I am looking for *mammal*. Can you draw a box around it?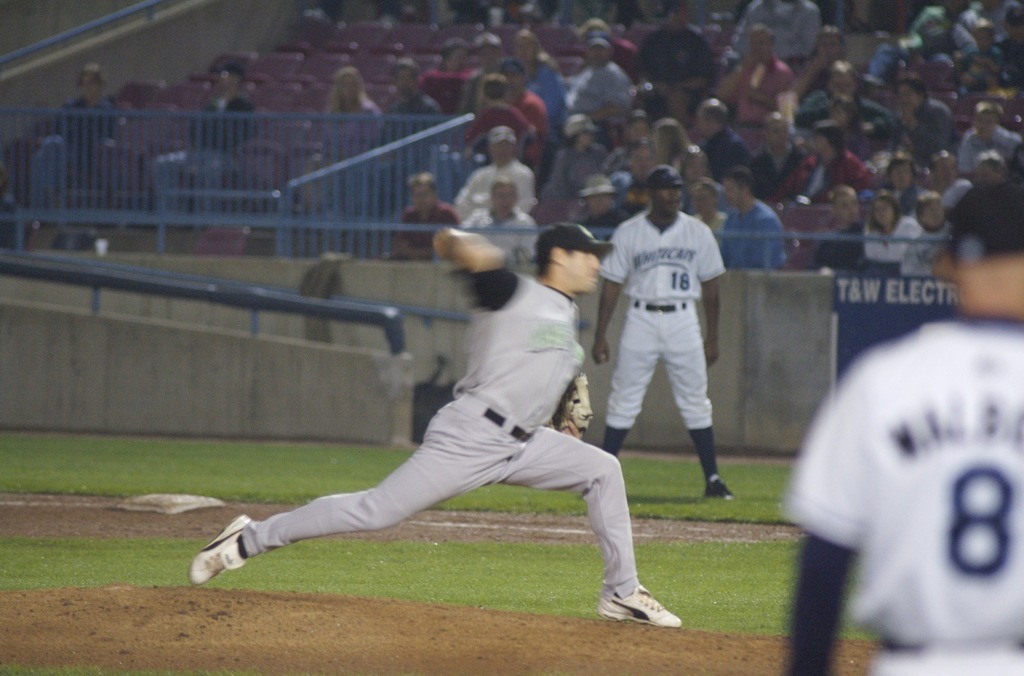
Sure, the bounding box is bbox(651, 122, 709, 208).
